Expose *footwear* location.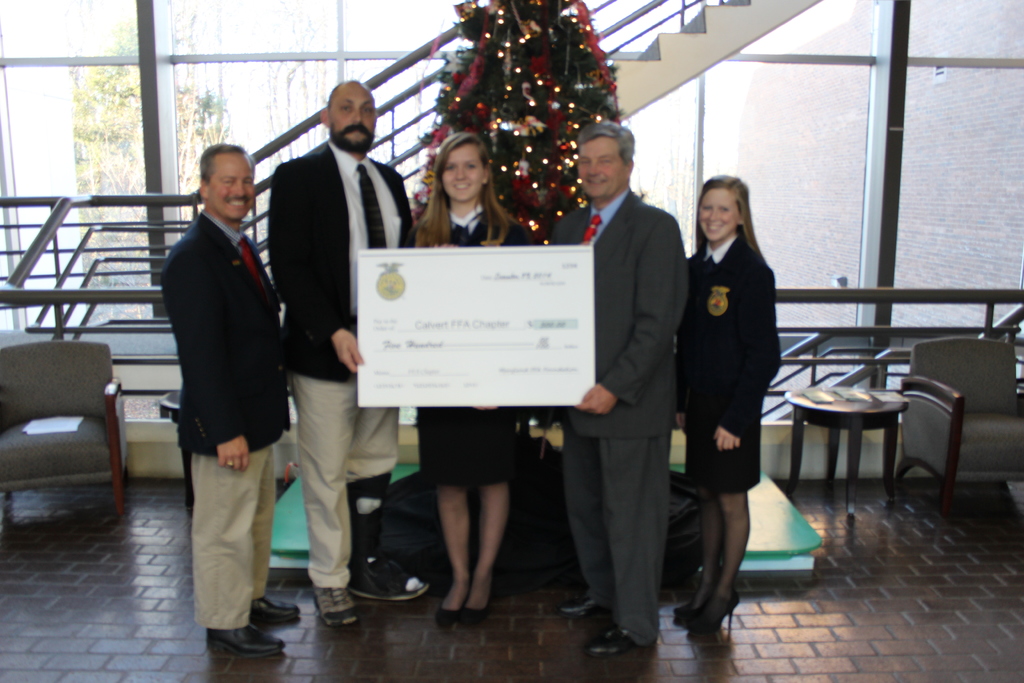
Exposed at bbox=[692, 588, 737, 631].
